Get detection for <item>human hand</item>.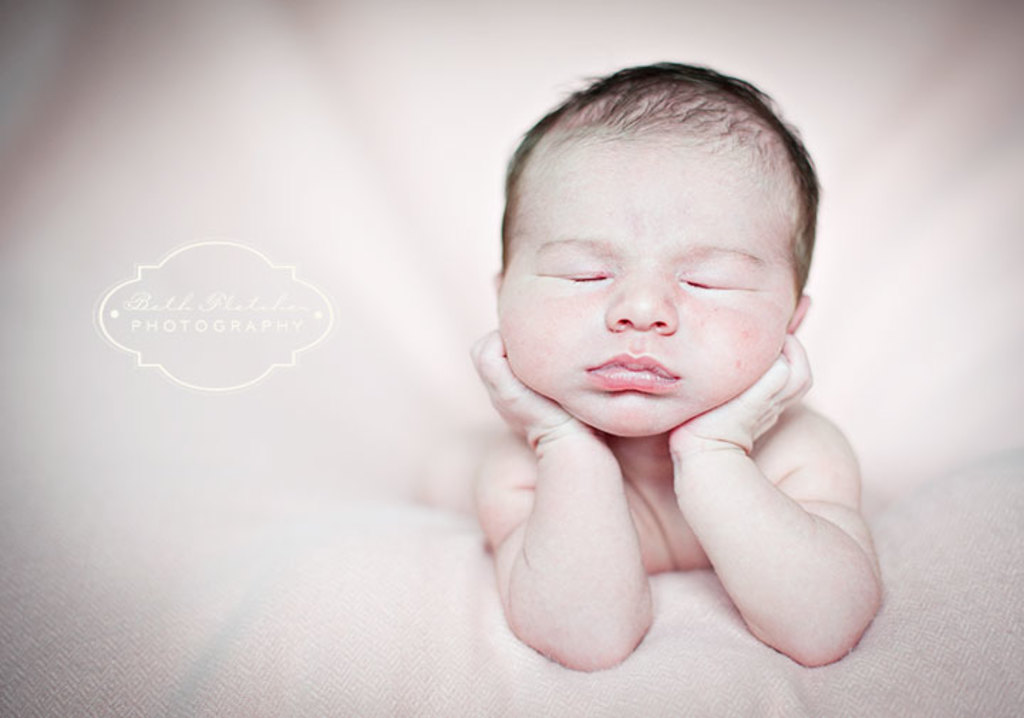
Detection: bbox=[465, 327, 587, 444].
